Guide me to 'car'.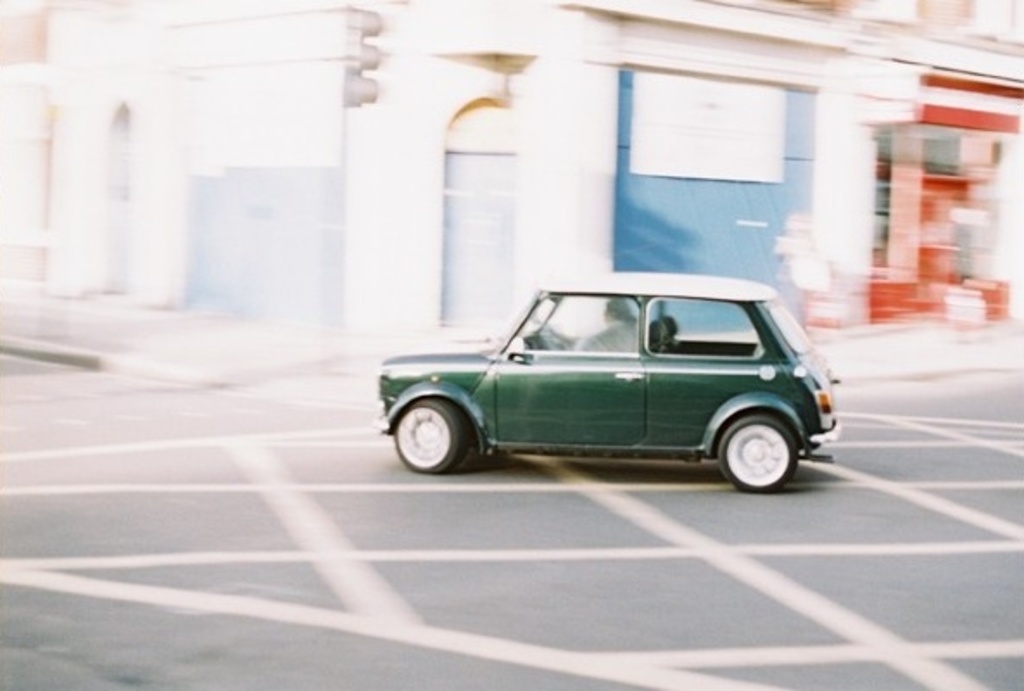
Guidance: bbox=[371, 264, 841, 492].
